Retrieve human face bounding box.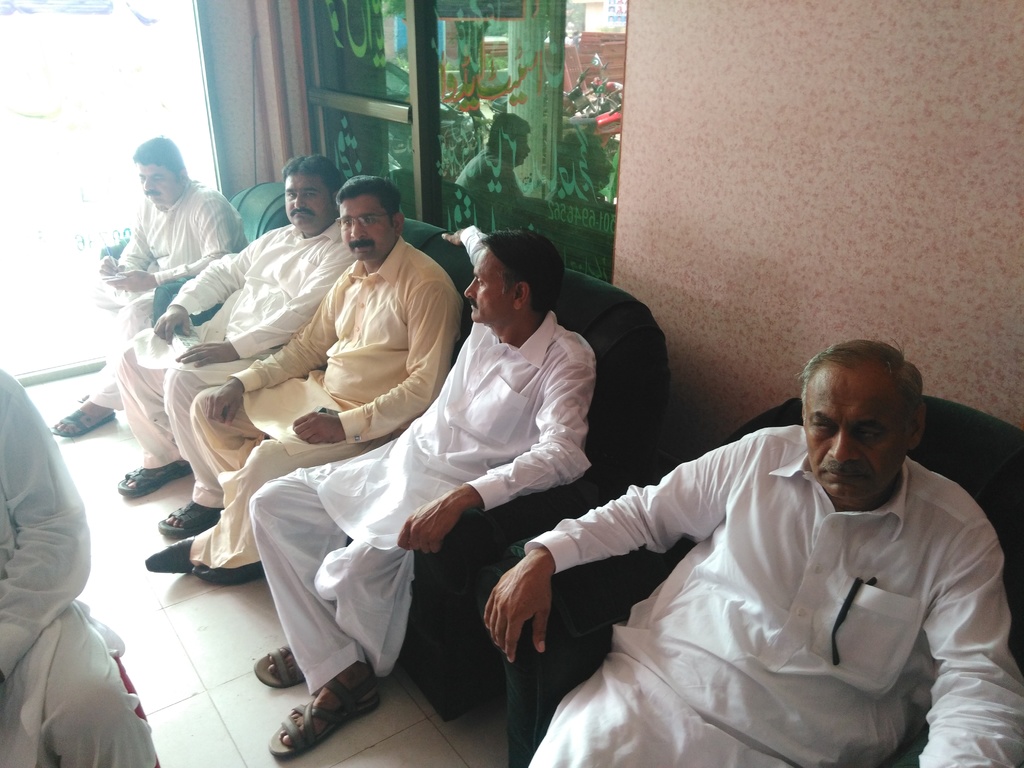
Bounding box: 138/160/178/209.
